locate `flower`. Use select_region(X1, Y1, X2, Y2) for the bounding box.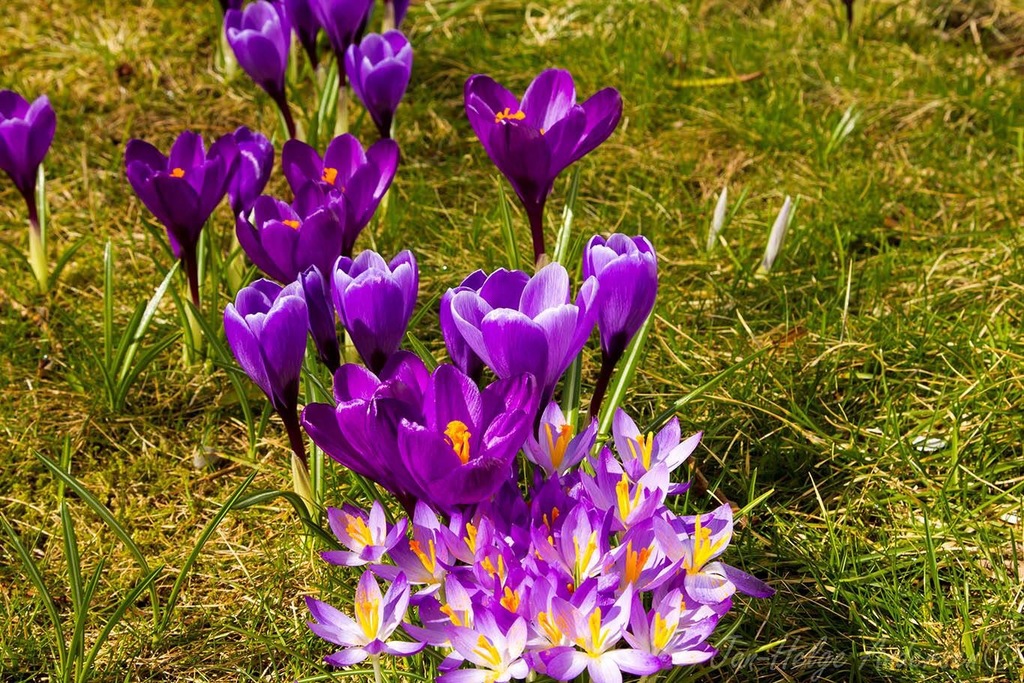
select_region(219, 115, 277, 218).
